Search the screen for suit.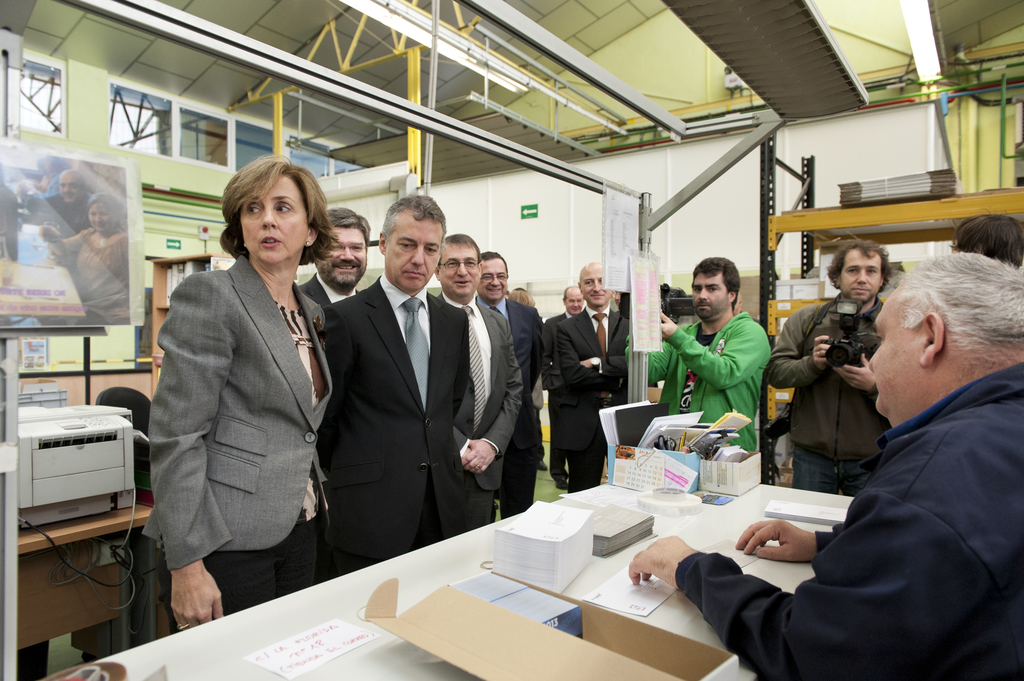
Found at pyautogui.locateOnScreen(312, 200, 477, 584).
